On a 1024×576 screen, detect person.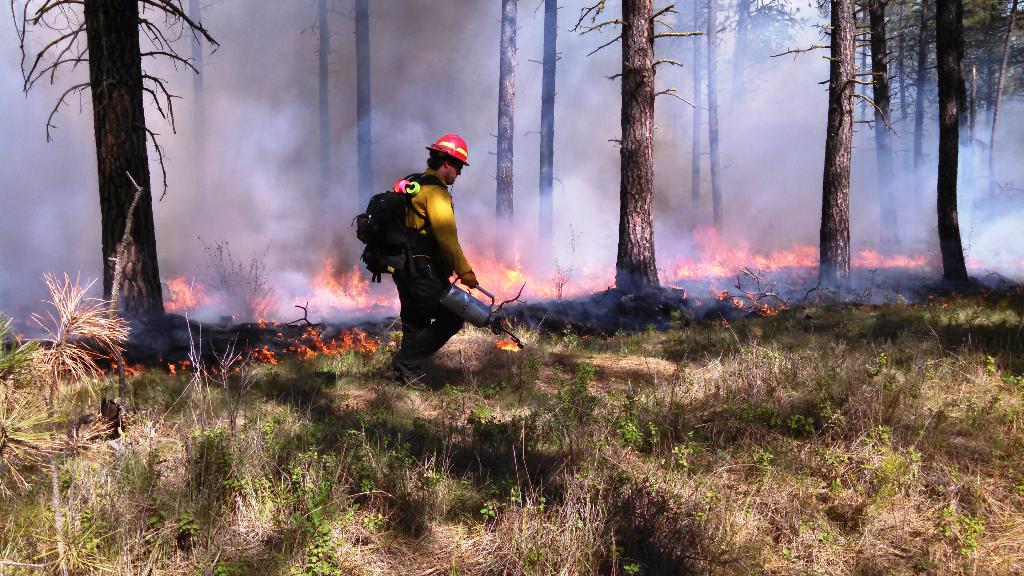
(351,135,479,391).
